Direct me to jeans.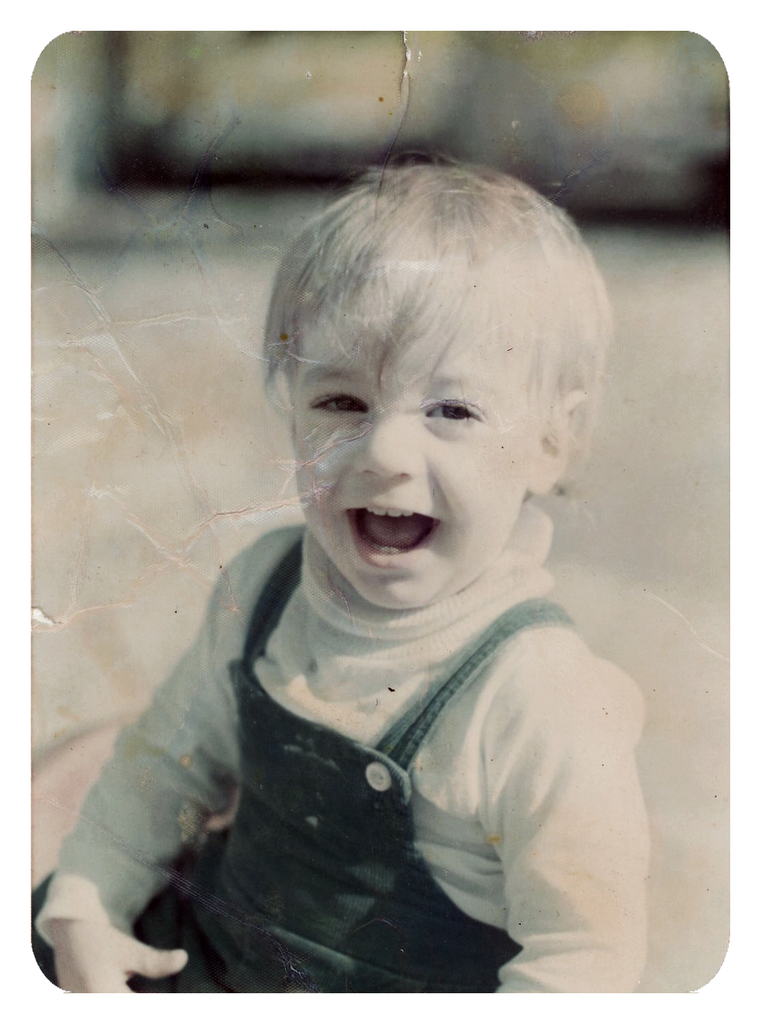
Direction: {"x1": 122, "y1": 539, "x2": 576, "y2": 1014}.
